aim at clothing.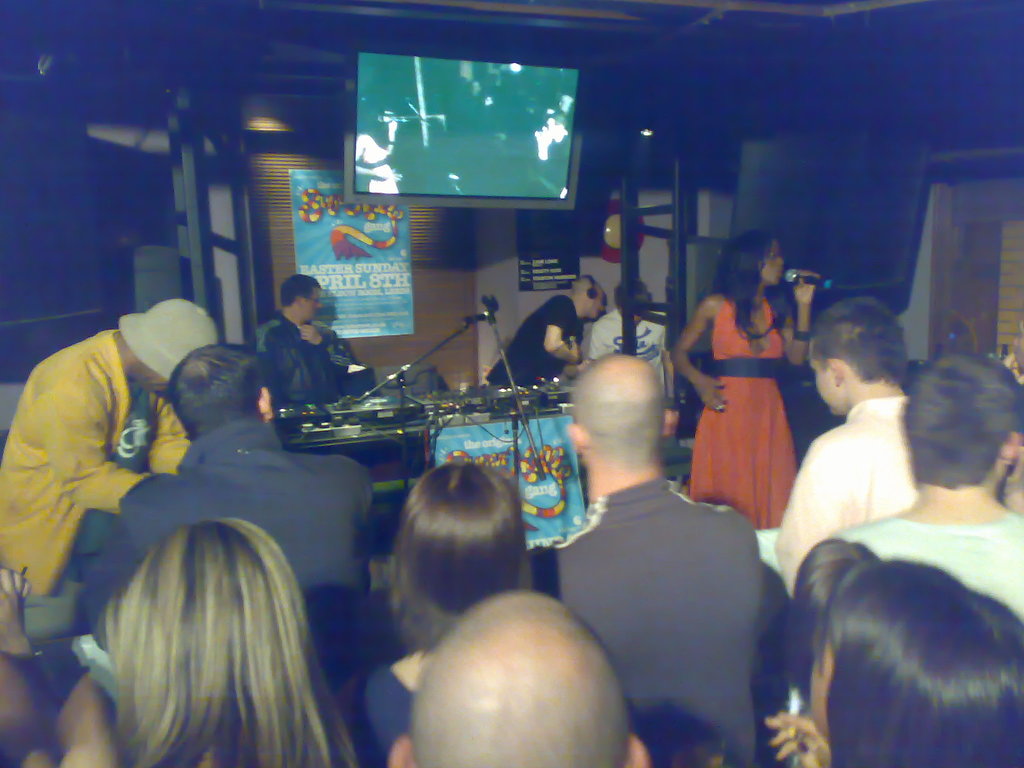
Aimed at x1=525 y1=479 x2=761 y2=766.
